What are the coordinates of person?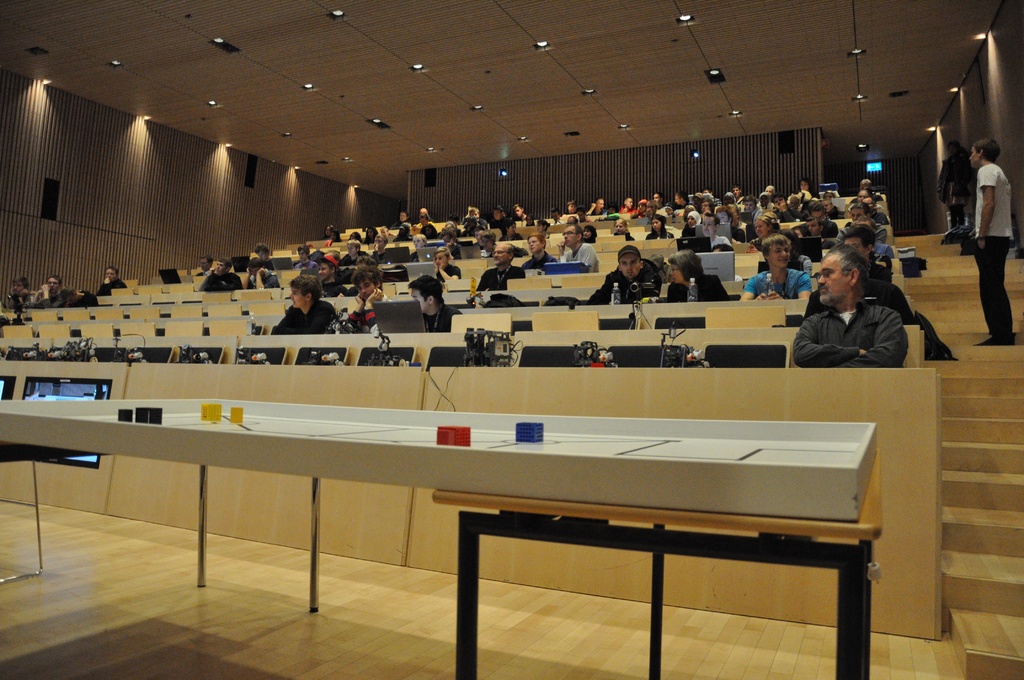
rect(264, 171, 892, 250).
